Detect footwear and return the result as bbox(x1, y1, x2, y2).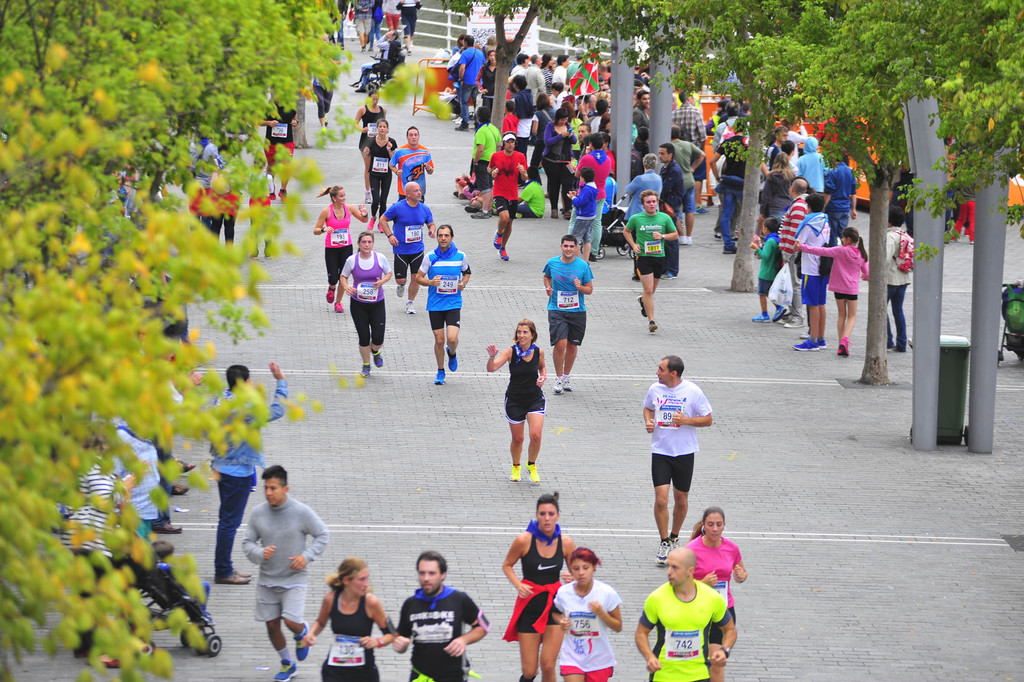
bbox(639, 297, 653, 320).
